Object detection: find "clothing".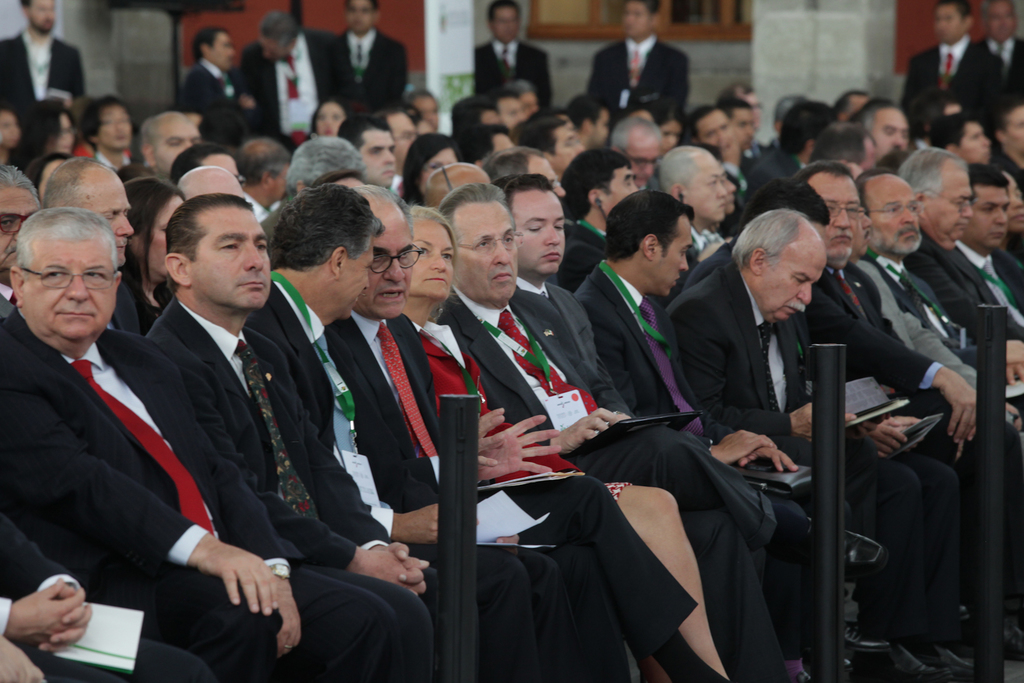
154, 315, 376, 624.
